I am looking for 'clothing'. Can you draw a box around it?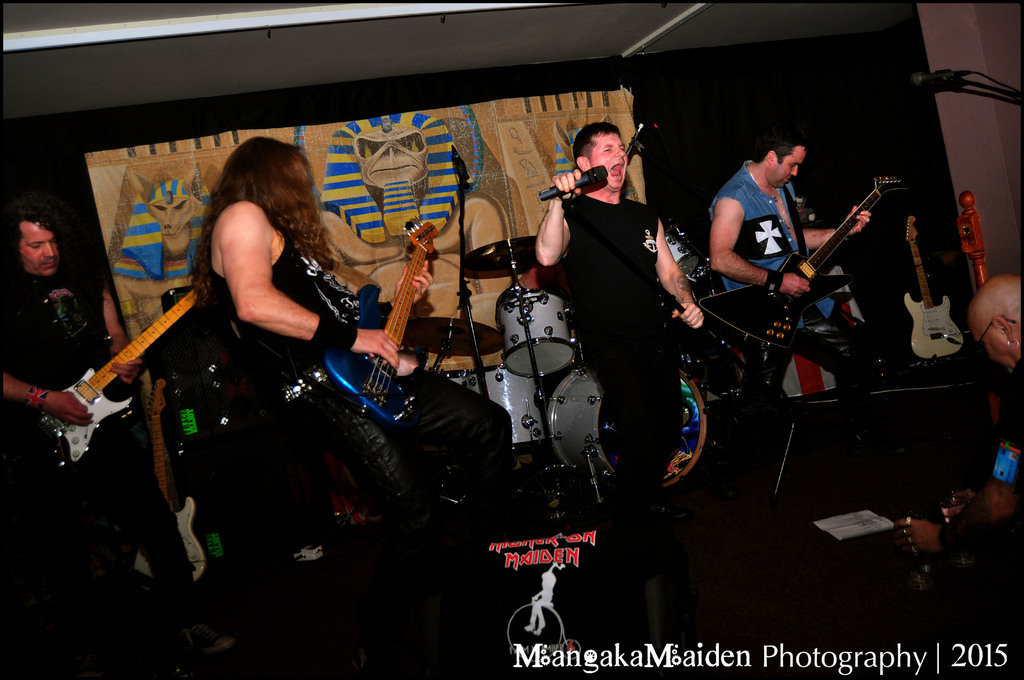
Sure, the bounding box is [left=0, top=279, right=200, bottom=636].
